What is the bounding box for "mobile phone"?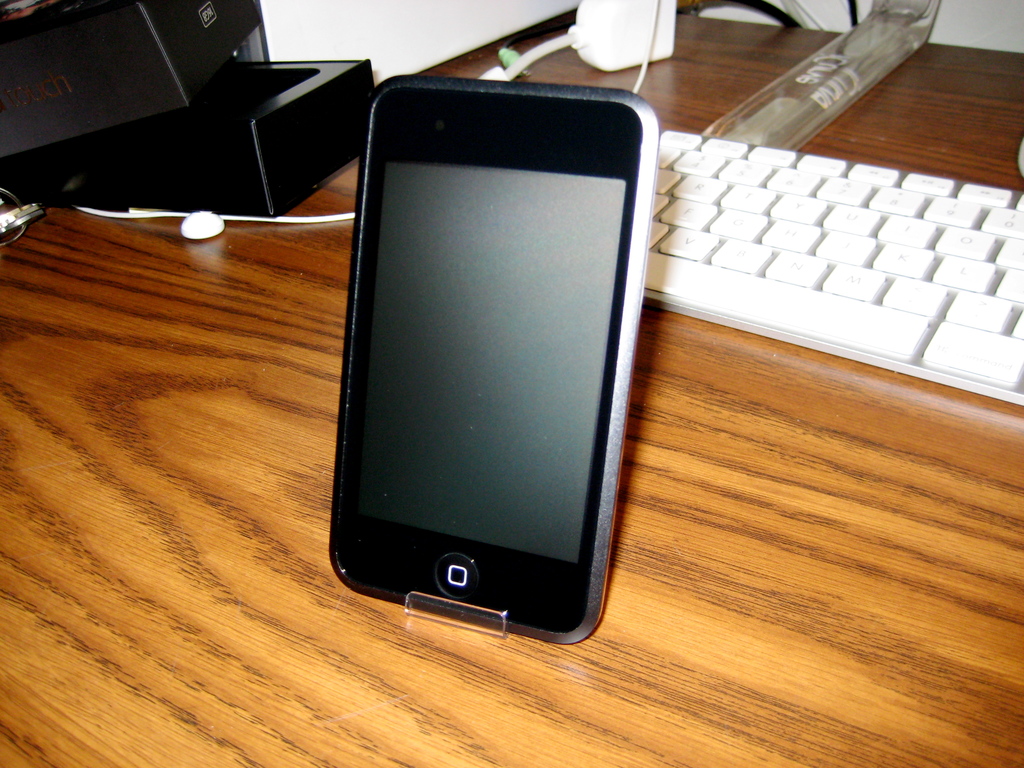
left=326, top=73, right=659, bottom=647.
